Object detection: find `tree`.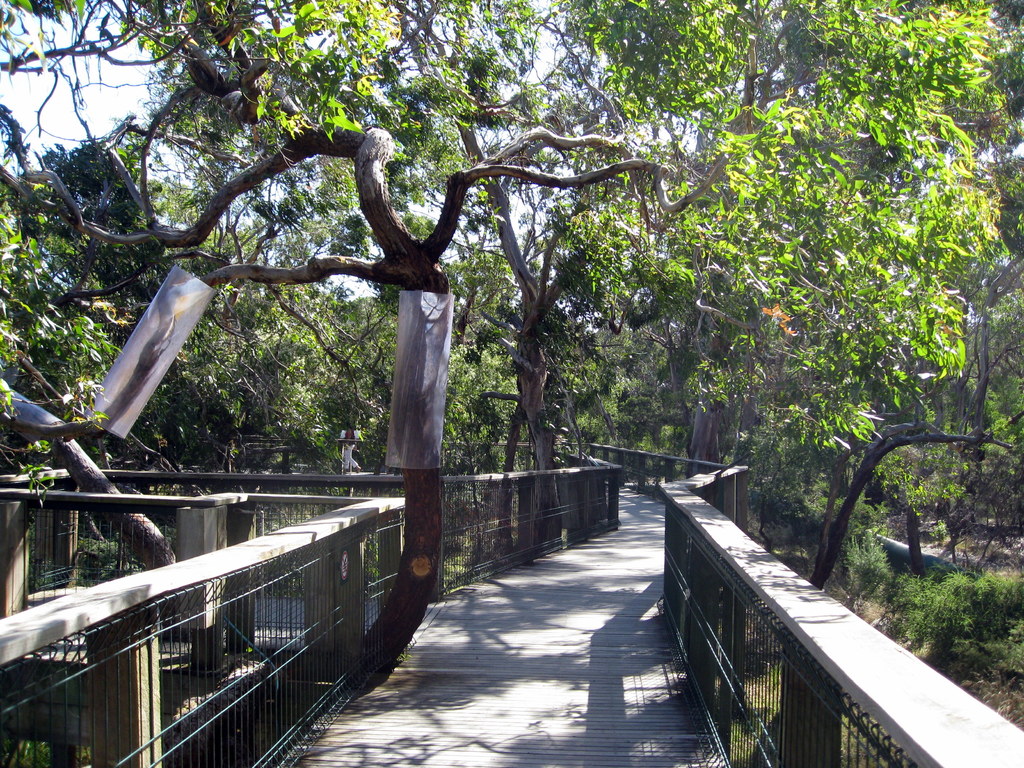
{"x1": 576, "y1": 319, "x2": 668, "y2": 437}.
